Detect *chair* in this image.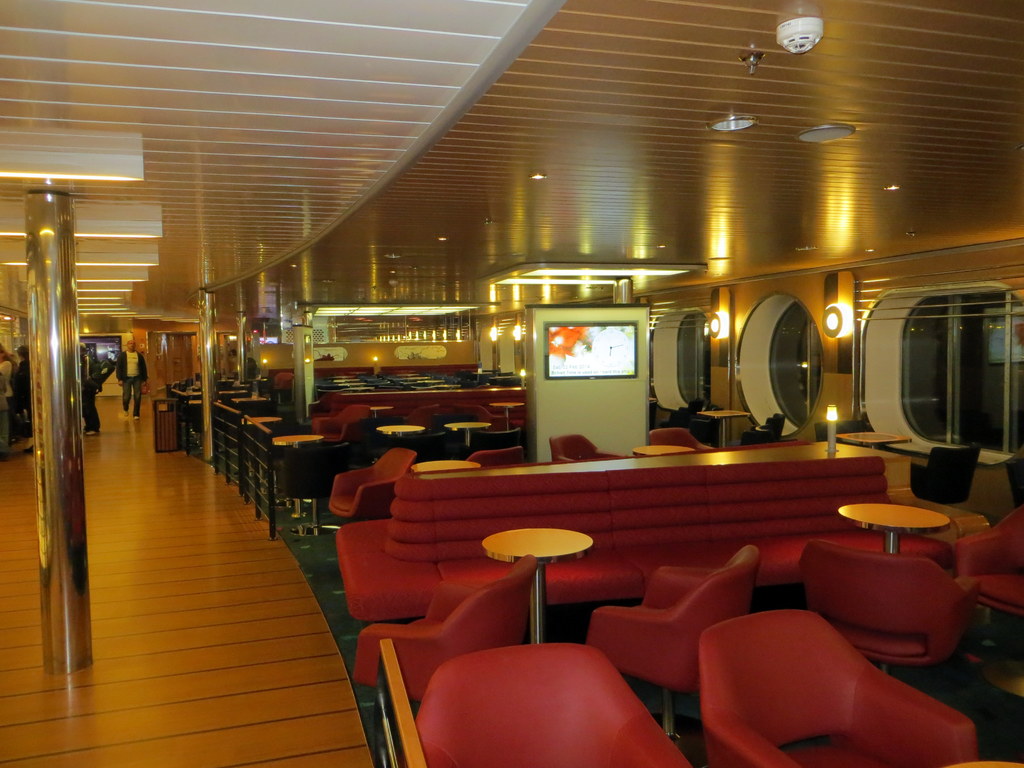
Detection: <bbox>461, 396, 509, 437</bbox>.
